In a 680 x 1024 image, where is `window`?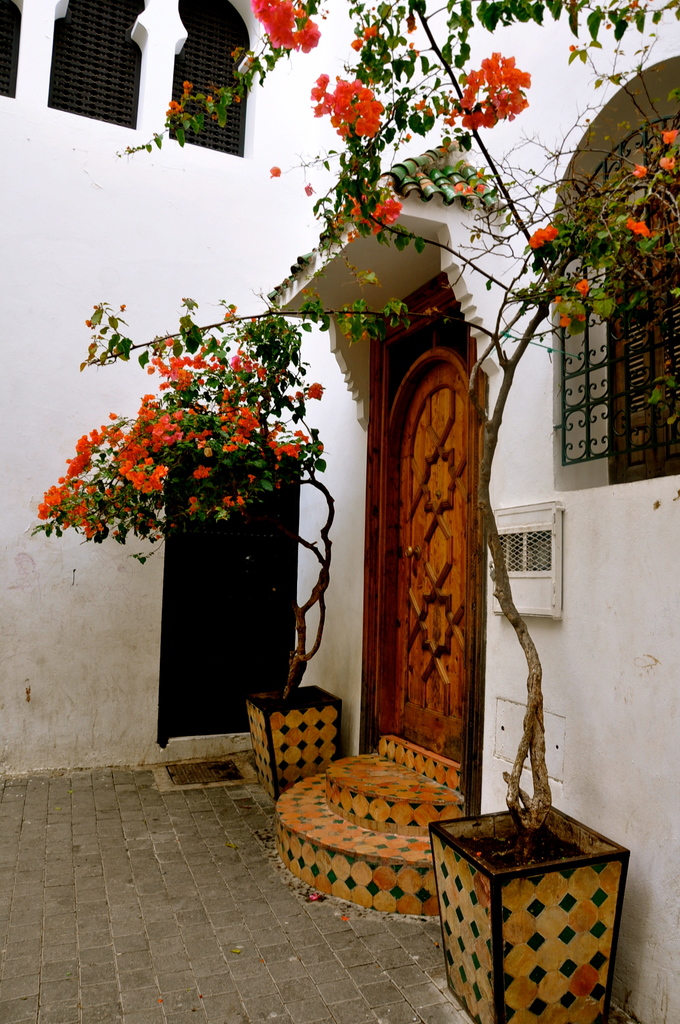
0 0 20 95.
